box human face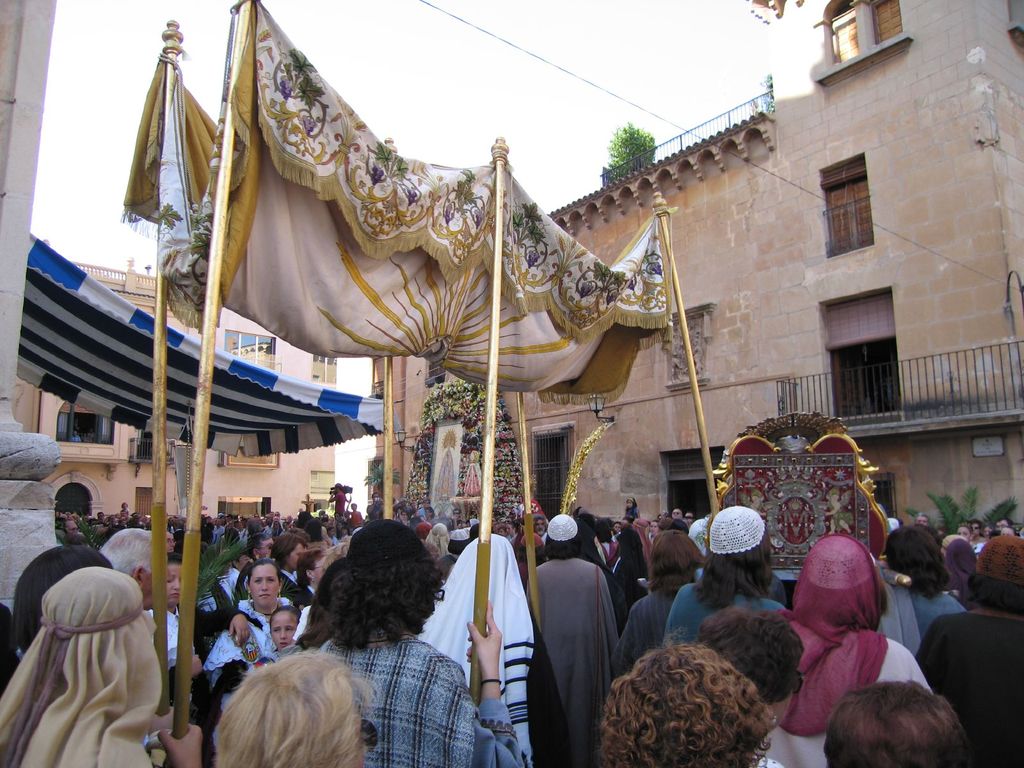
Rect(507, 524, 515, 534)
